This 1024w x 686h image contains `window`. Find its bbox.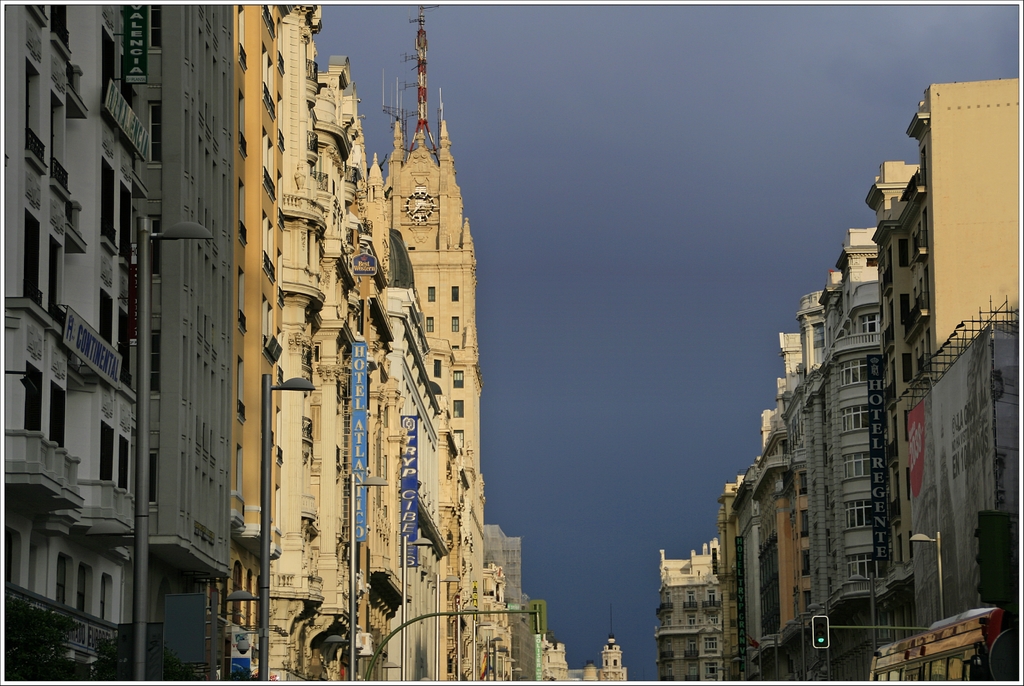
bbox=[450, 285, 461, 302].
